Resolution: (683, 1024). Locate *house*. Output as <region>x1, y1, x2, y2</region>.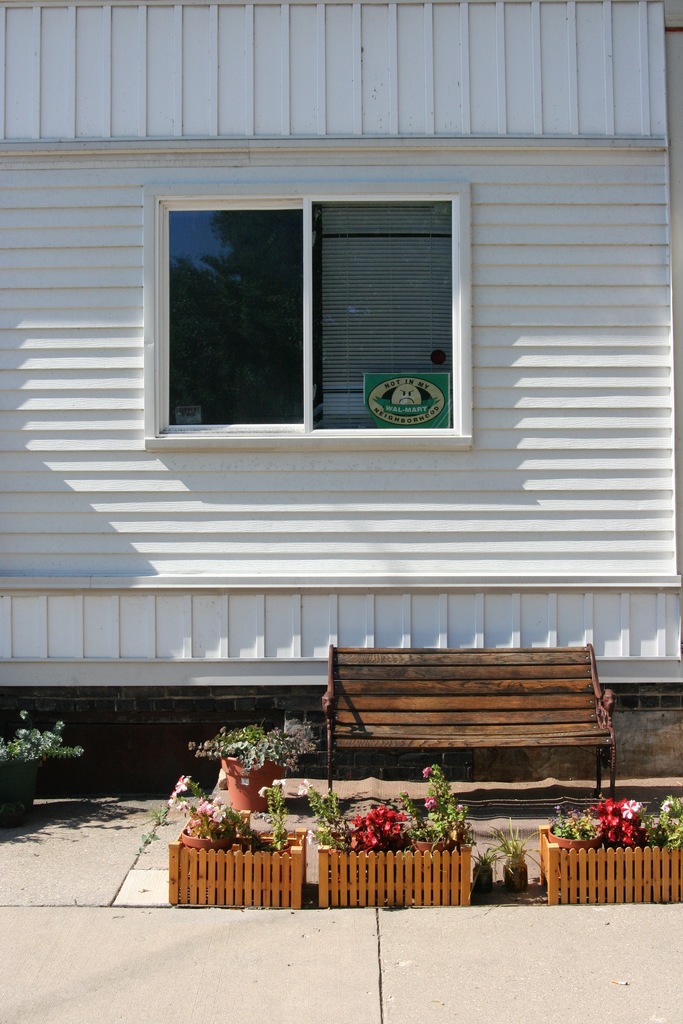
<region>0, 46, 682, 858</region>.
